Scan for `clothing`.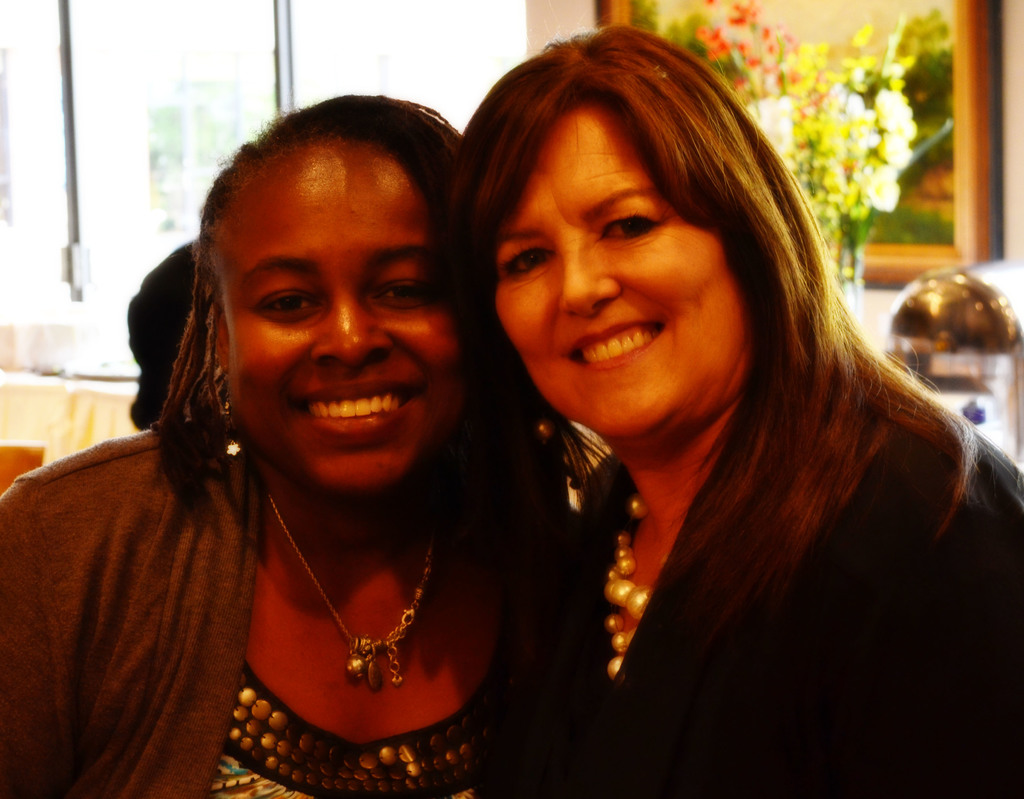
Scan result: 0/427/262/797.
